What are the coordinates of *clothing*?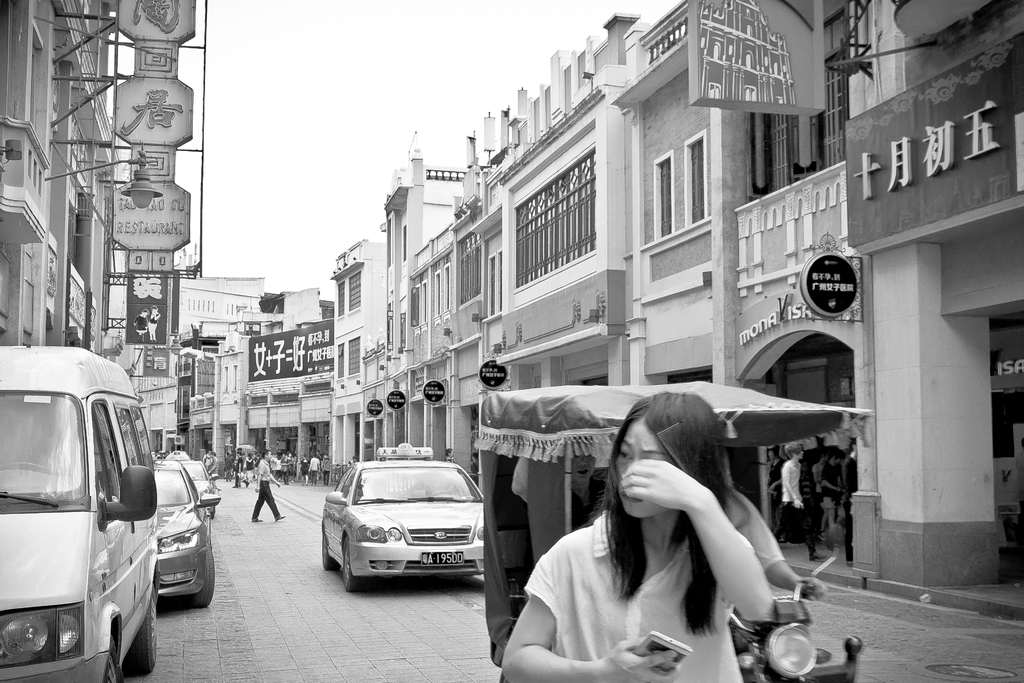
pyautogui.locateOnScreen(243, 454, 282, 523).
